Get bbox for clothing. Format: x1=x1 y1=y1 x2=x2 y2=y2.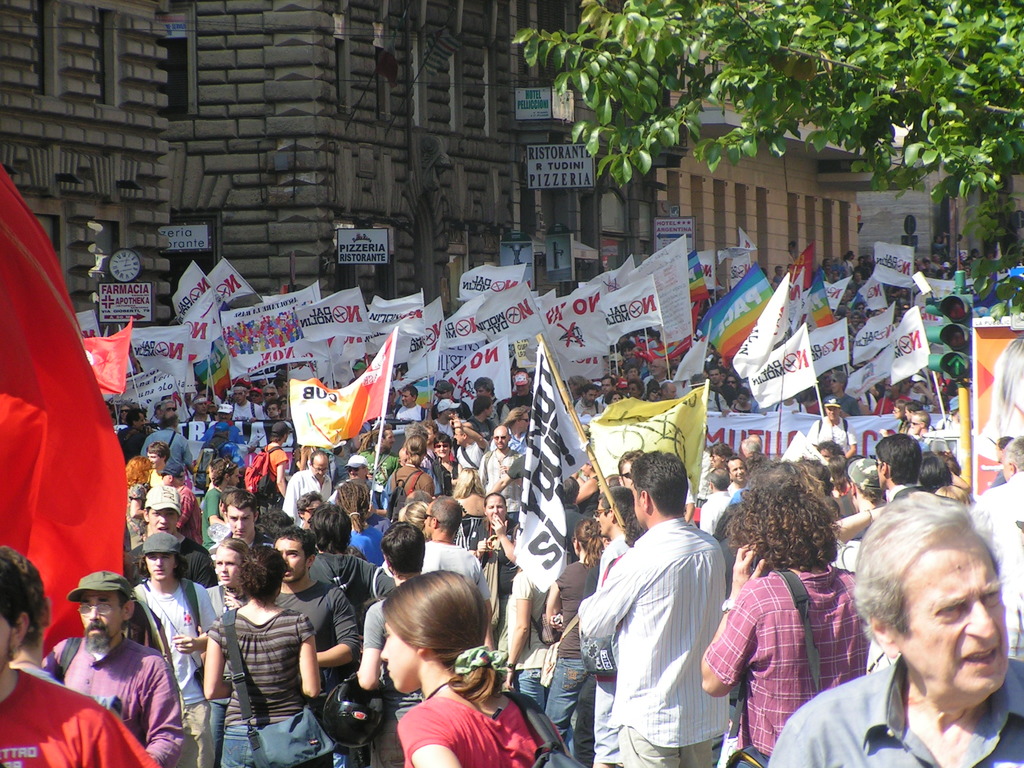
x1=586 y1=504 x2=742 y2=764.
